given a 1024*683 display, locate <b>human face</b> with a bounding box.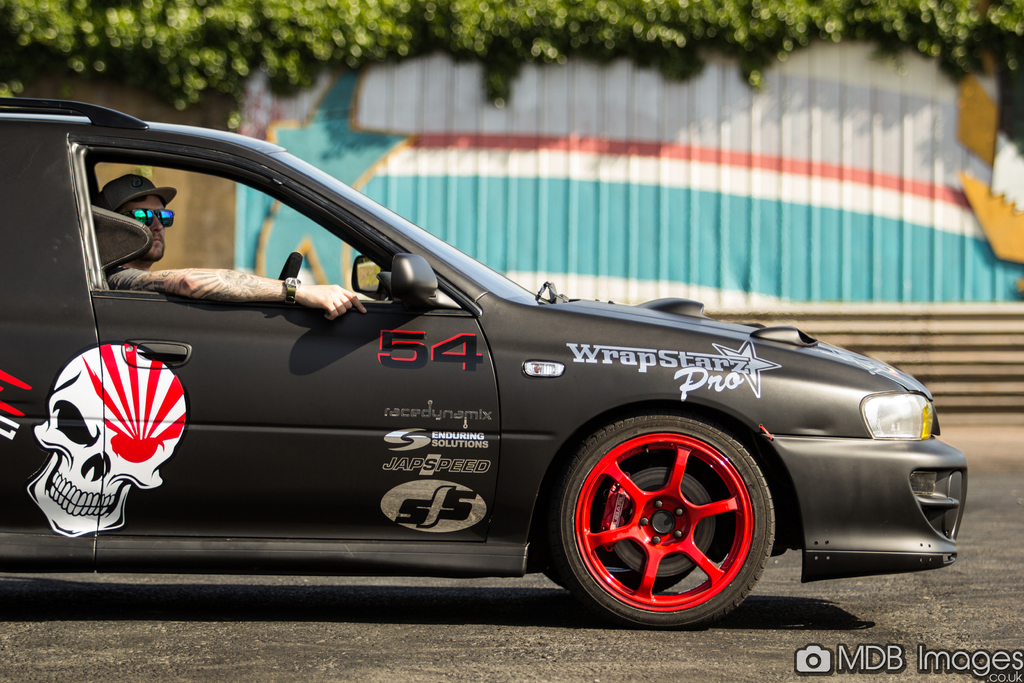
Located: l=117, t=197, r=176, b=256.
